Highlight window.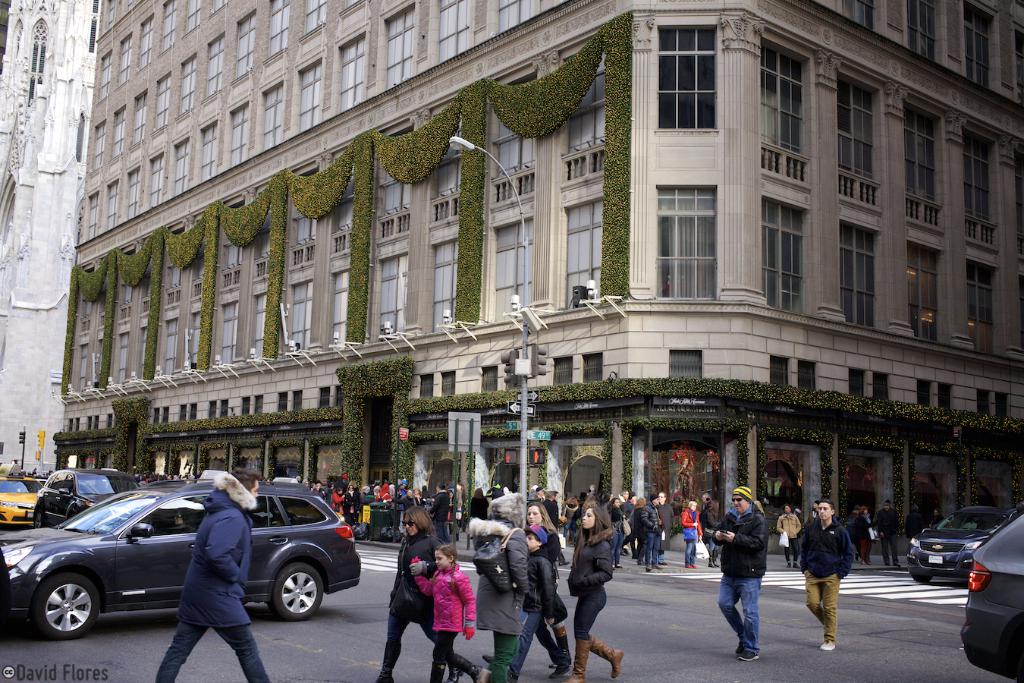
Highlighted region: 30, 15, 52, 105.
